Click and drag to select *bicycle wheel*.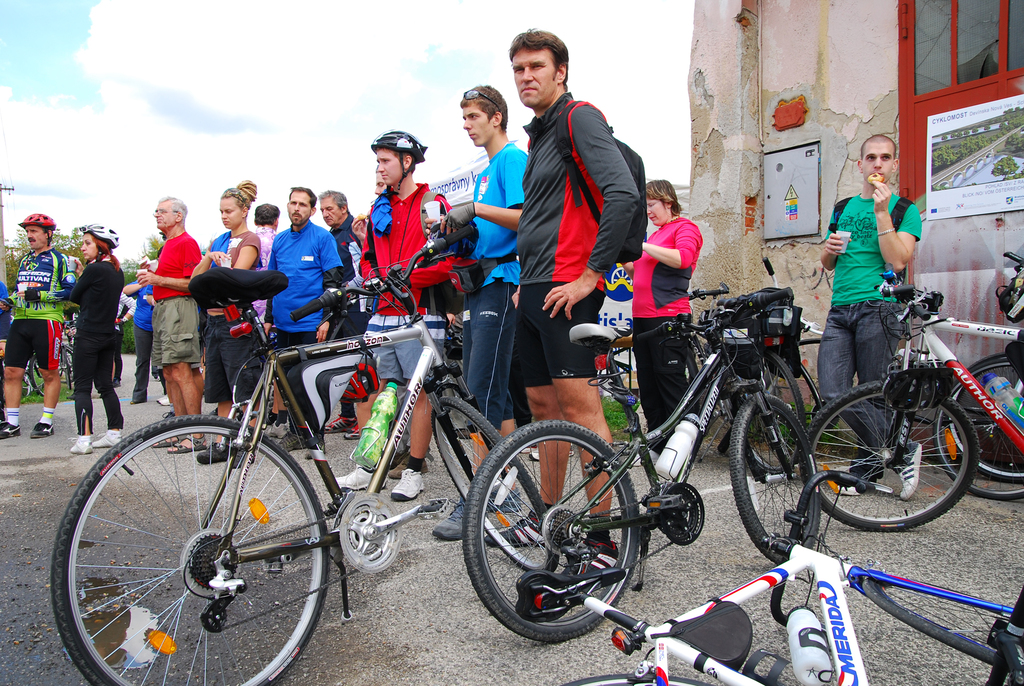
Selection: crop(57, 343, 76, 387).
